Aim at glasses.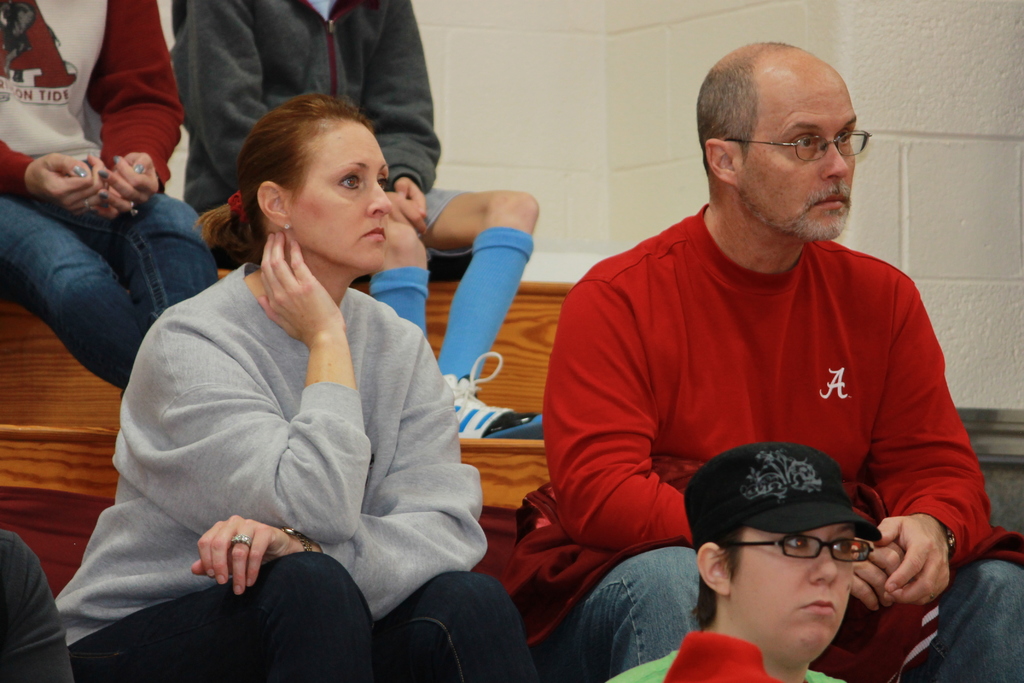
Aimed at [723, 534, 876, 562].
